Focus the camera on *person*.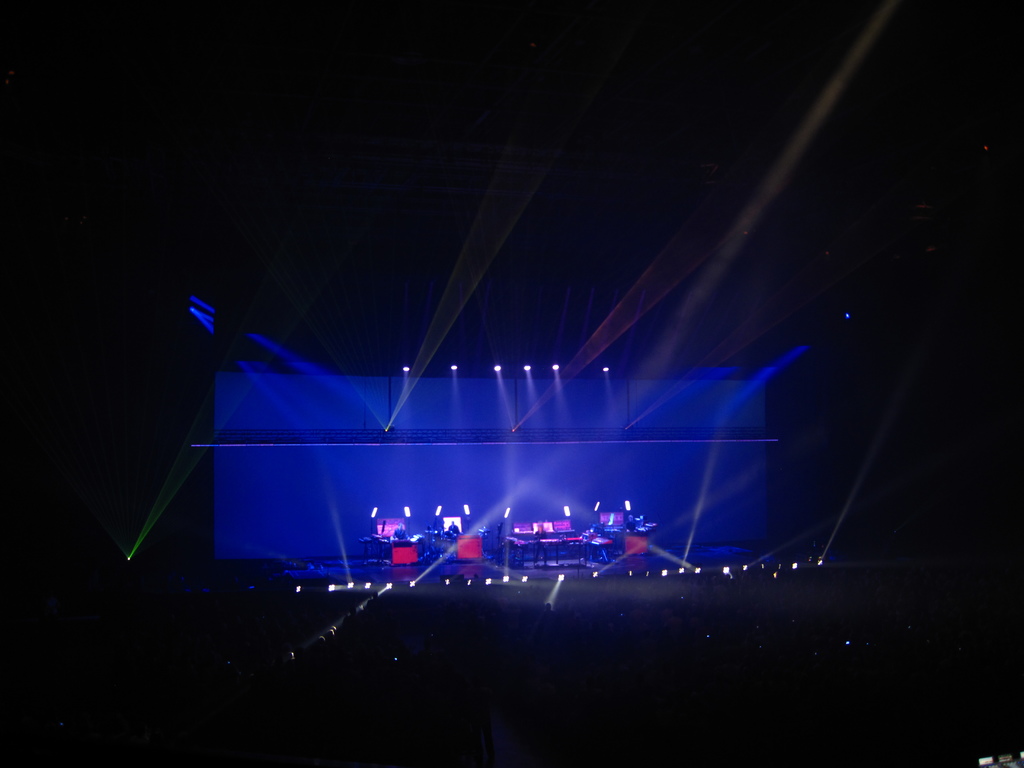
Focus region: rect(531, 519, 547, 568).
